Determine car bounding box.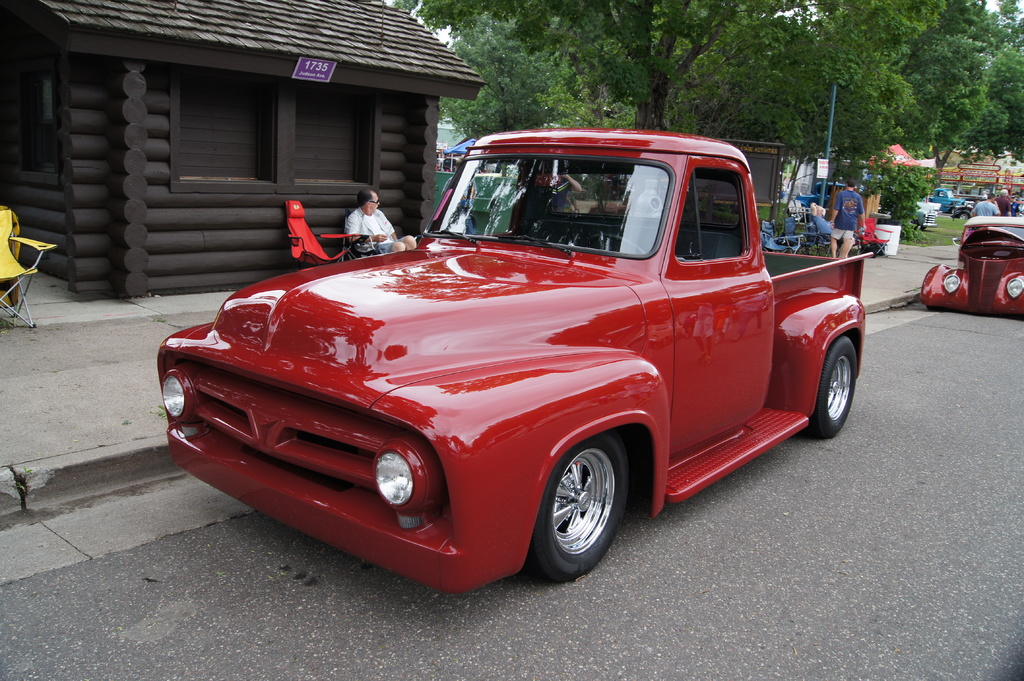
Determined: bbox=[794, 180, 865, 223].
